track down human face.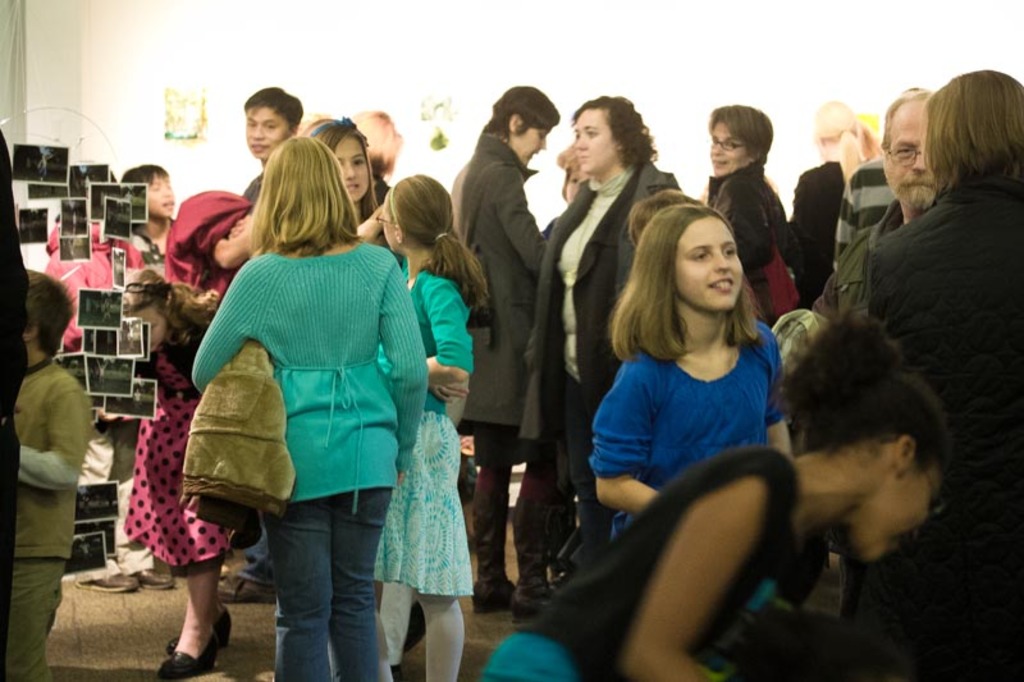
Tracked to select_region(383, 198, 398, 248).
